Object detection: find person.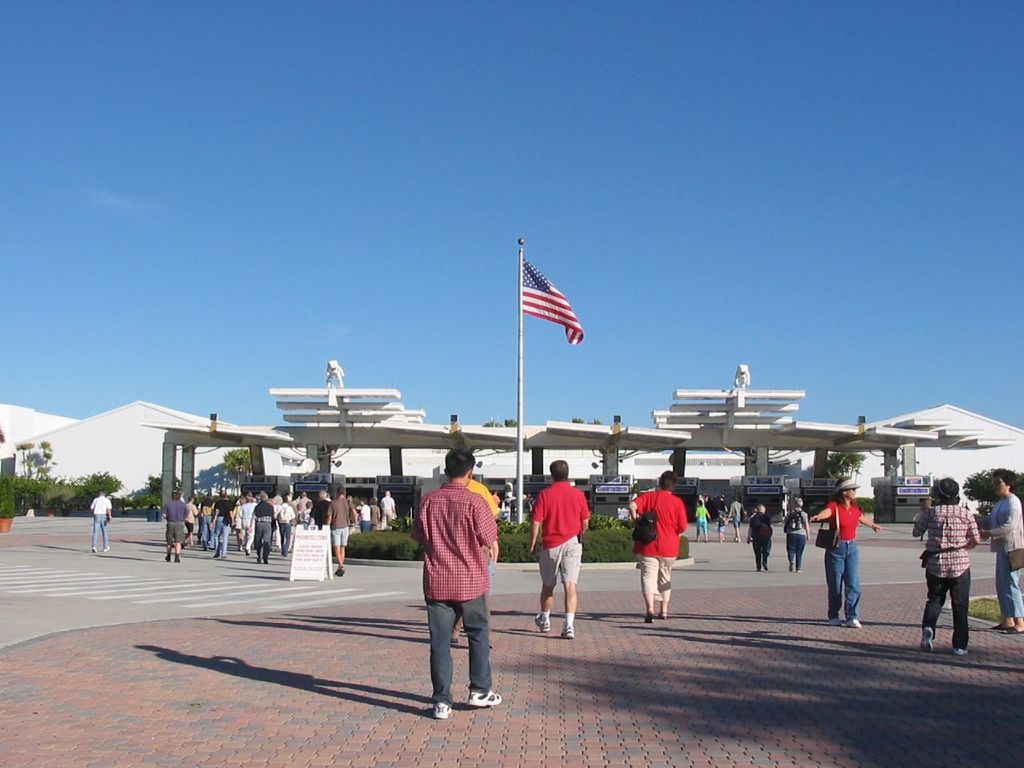
x1=806 y1=479 x2=884 y2=629.
